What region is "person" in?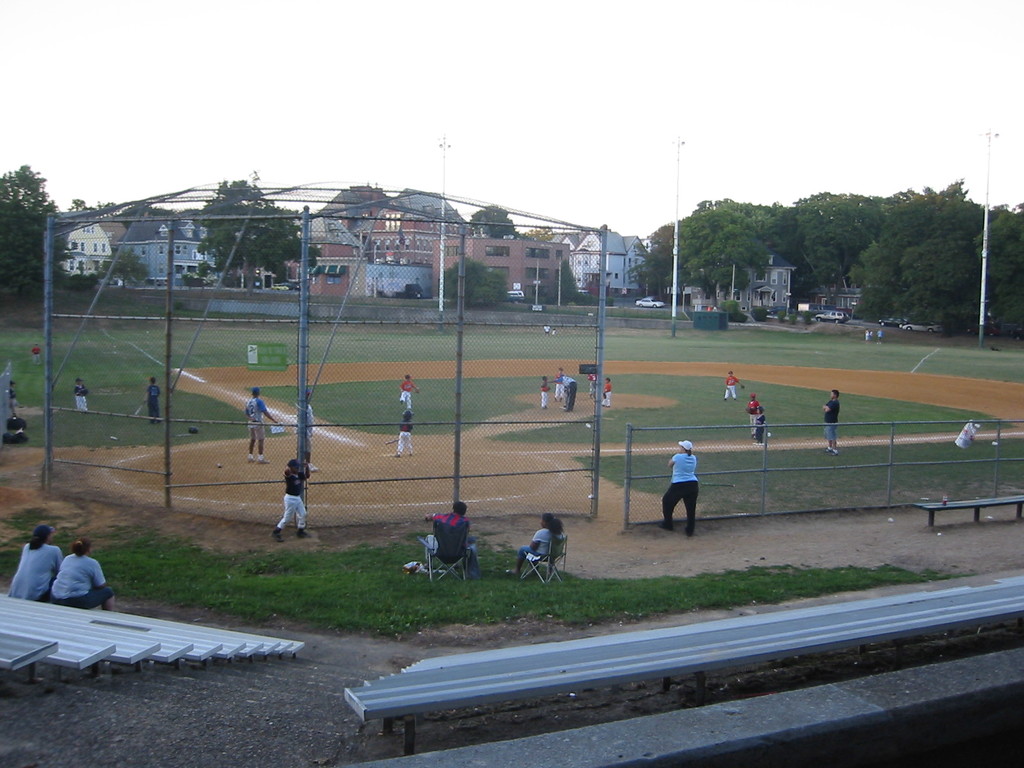
box=[243, 387, 278, 463].
